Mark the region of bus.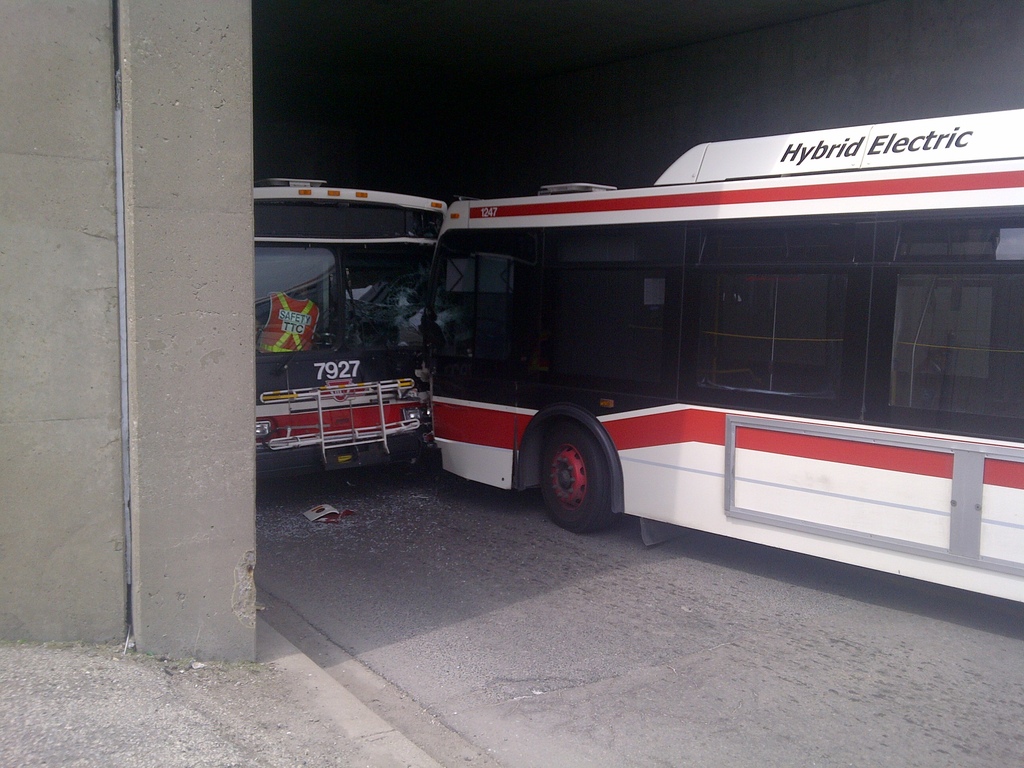
Region: [250, 175, 451, 474].
